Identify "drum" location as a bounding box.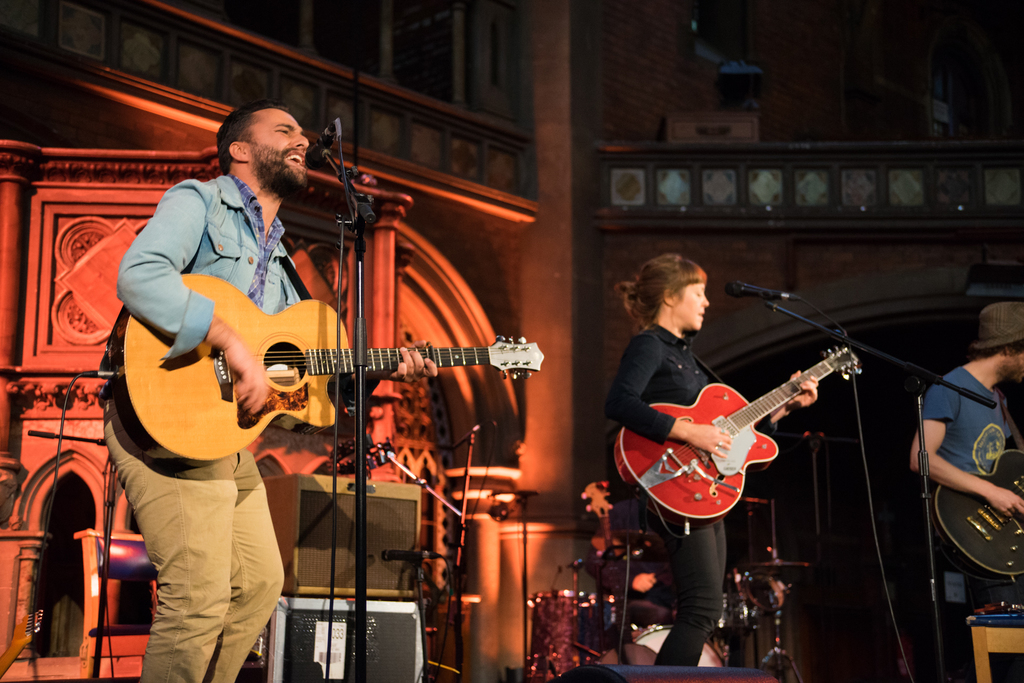
{"left": 529, "top": 591, "right": 614, "bottom": 679}.
